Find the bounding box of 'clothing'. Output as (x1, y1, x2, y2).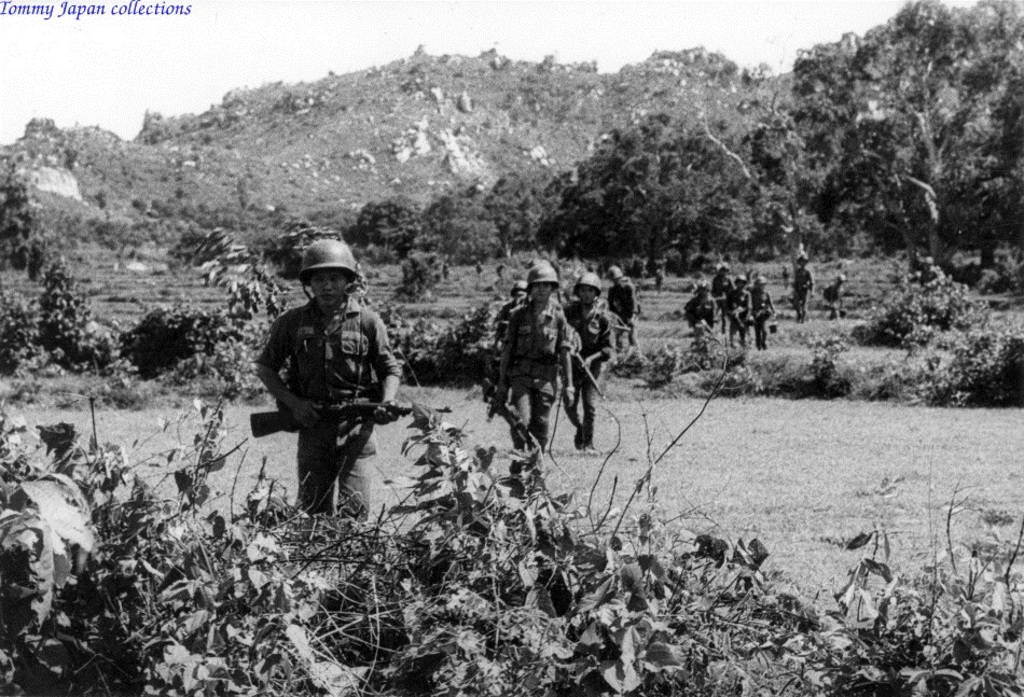
(791, 262, 806, 316).
